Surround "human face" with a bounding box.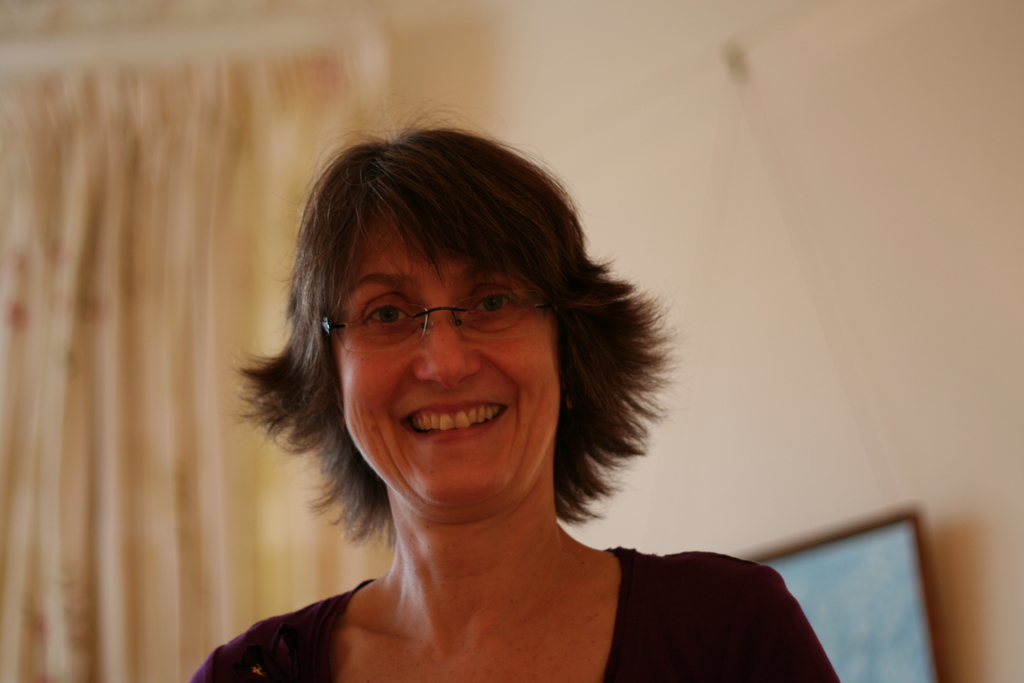
box(342, 222, 563, 509).
